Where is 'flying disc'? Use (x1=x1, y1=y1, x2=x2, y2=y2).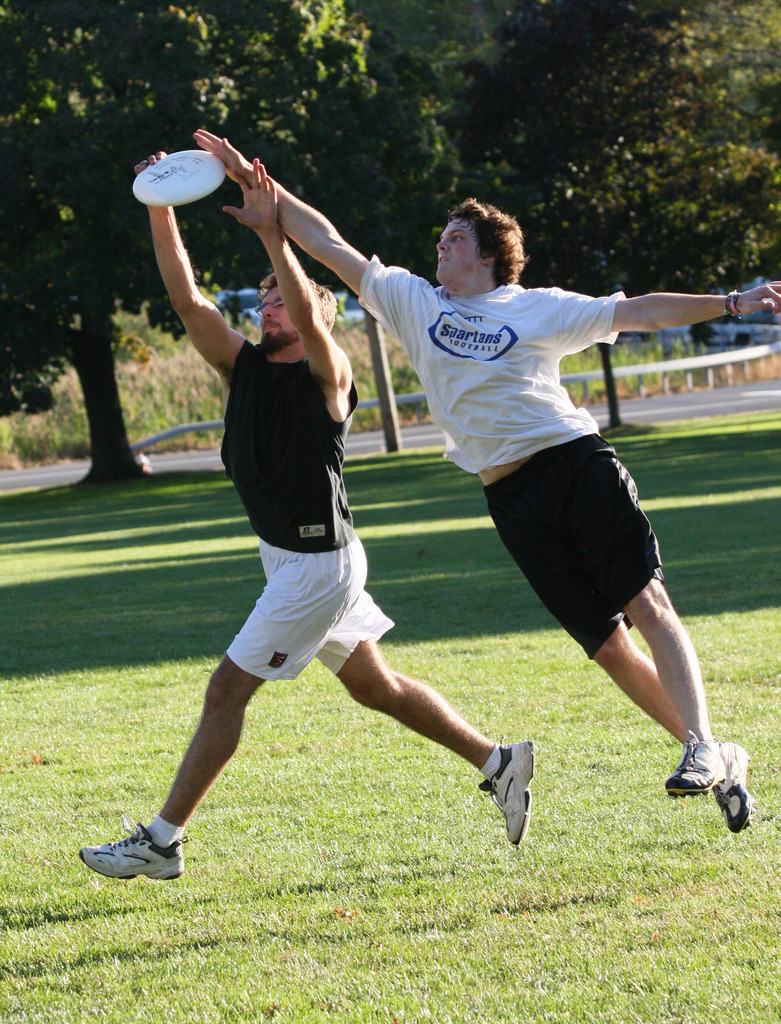
(x1=133, y1=151, x2=225, y2=205).
